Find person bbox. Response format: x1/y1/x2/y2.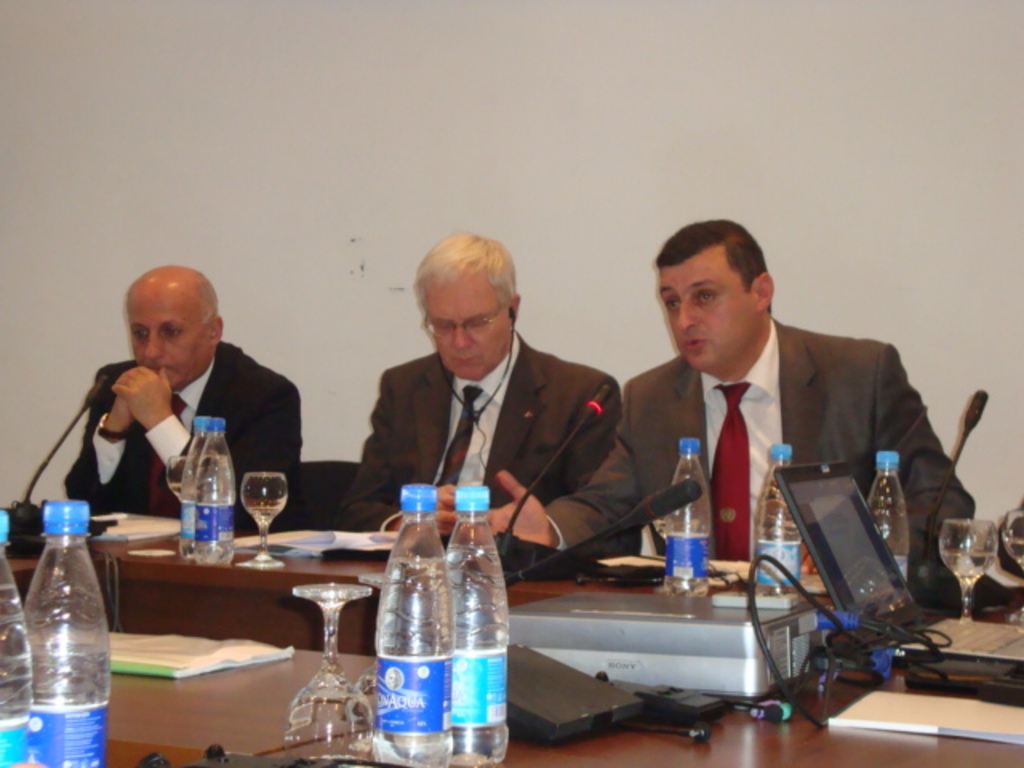
443/216/979/587.
